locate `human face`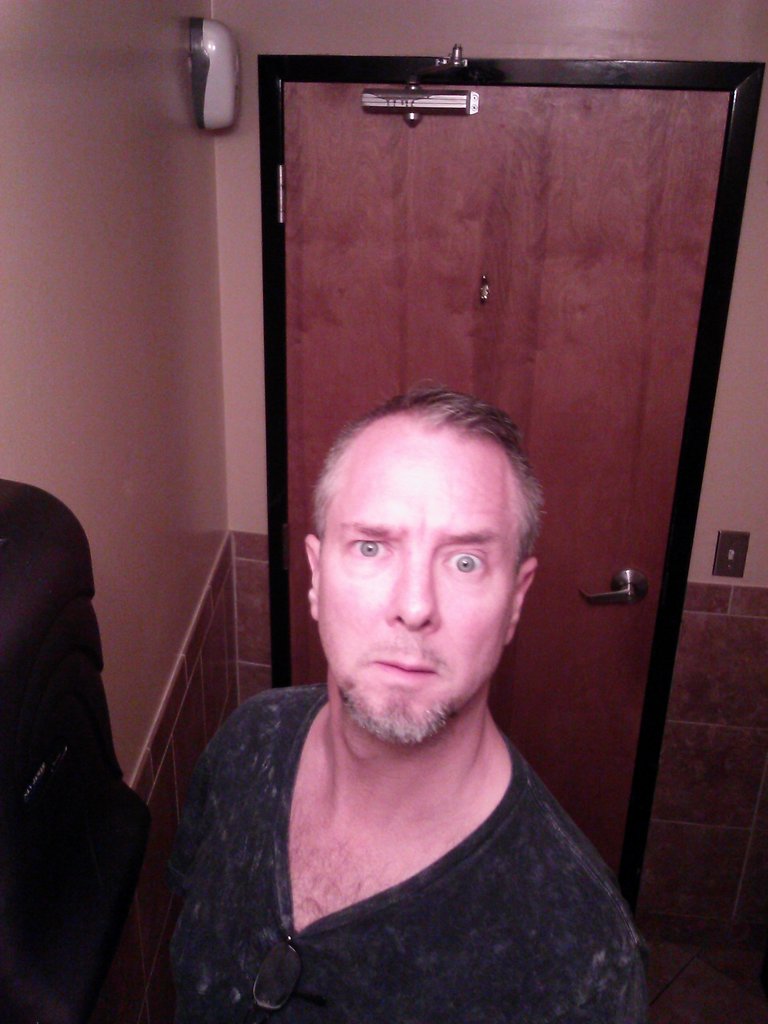
locate(317, 410, 521, 743)
